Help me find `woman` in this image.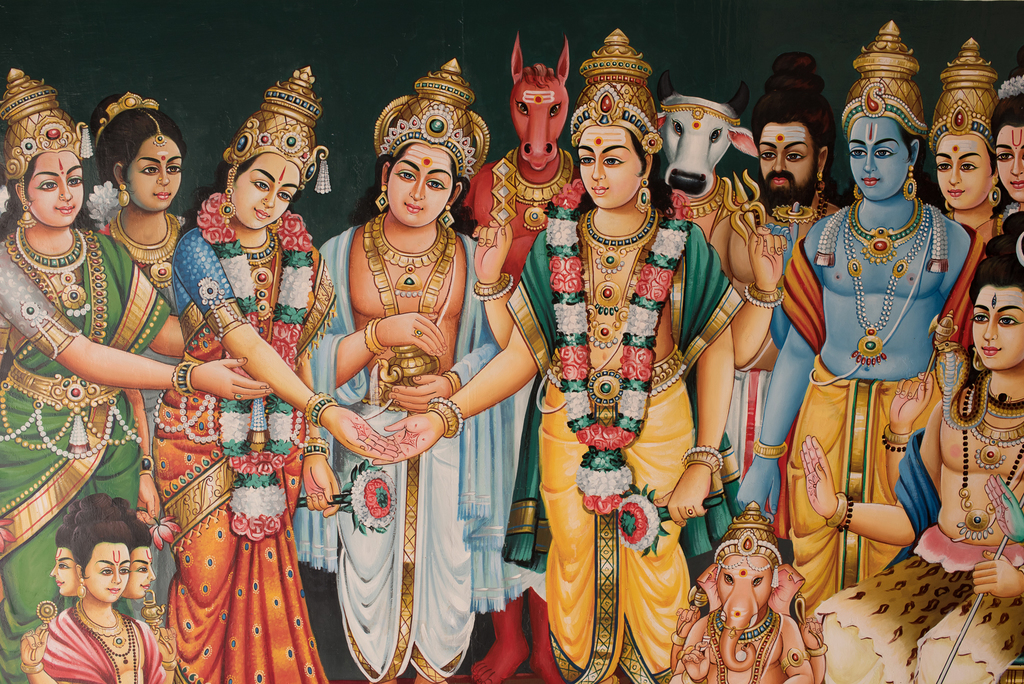
Found it: [left=90, top=93, right=192, bottom=310].
